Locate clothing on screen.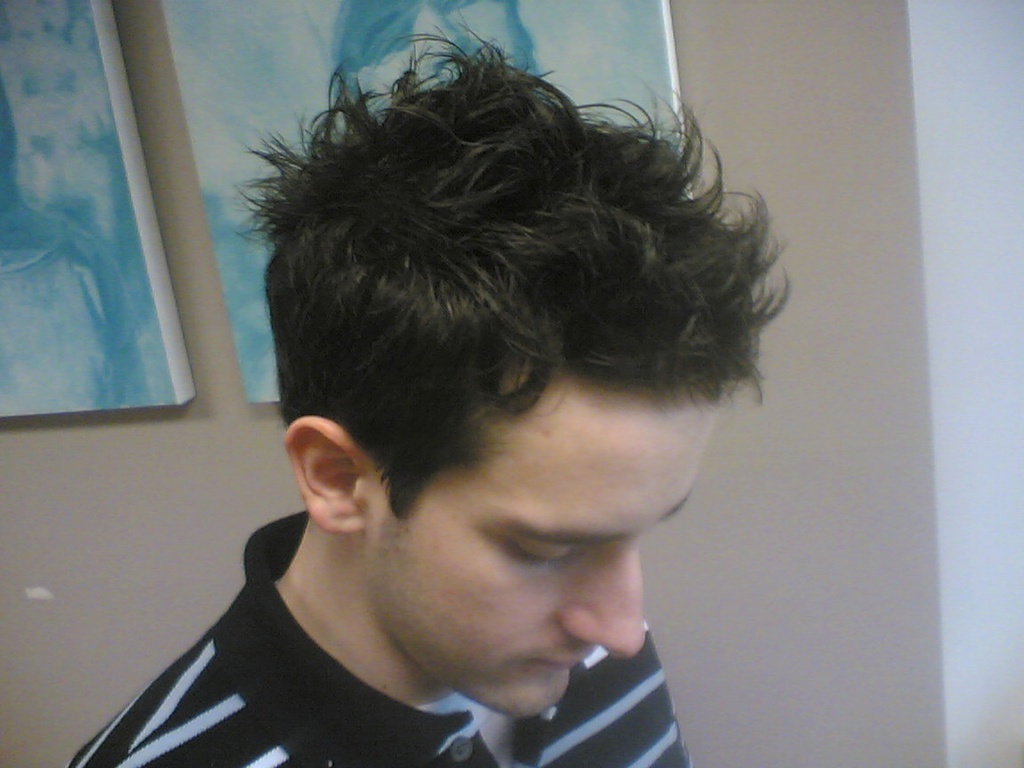
On screen at 84:489:735:763.
